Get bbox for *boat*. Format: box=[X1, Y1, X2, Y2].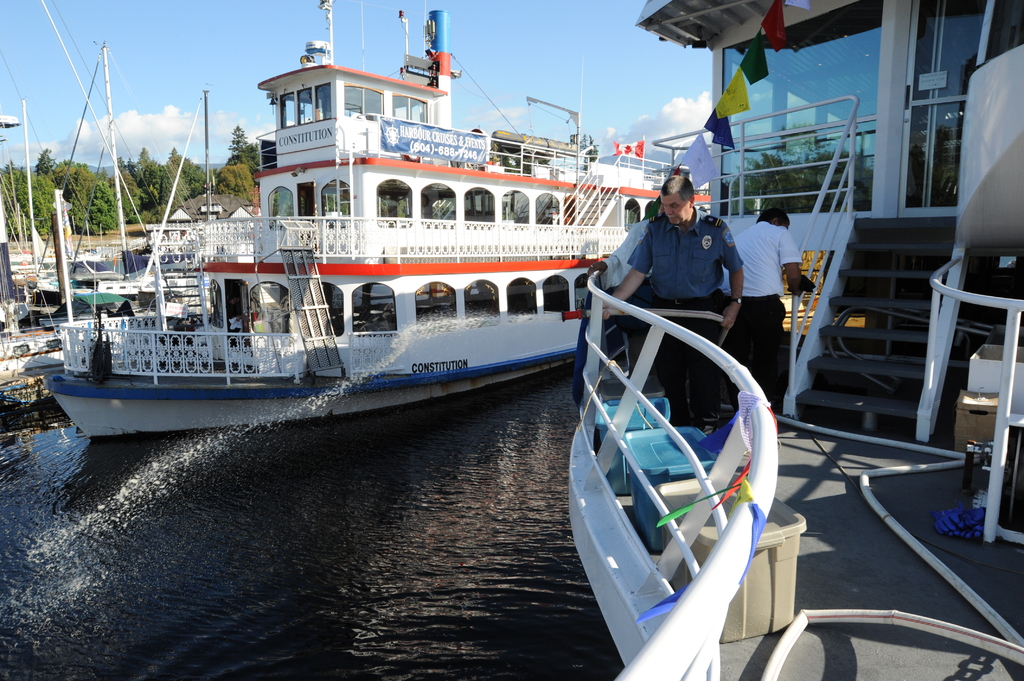
box=[564, 0, 1019, 680].
